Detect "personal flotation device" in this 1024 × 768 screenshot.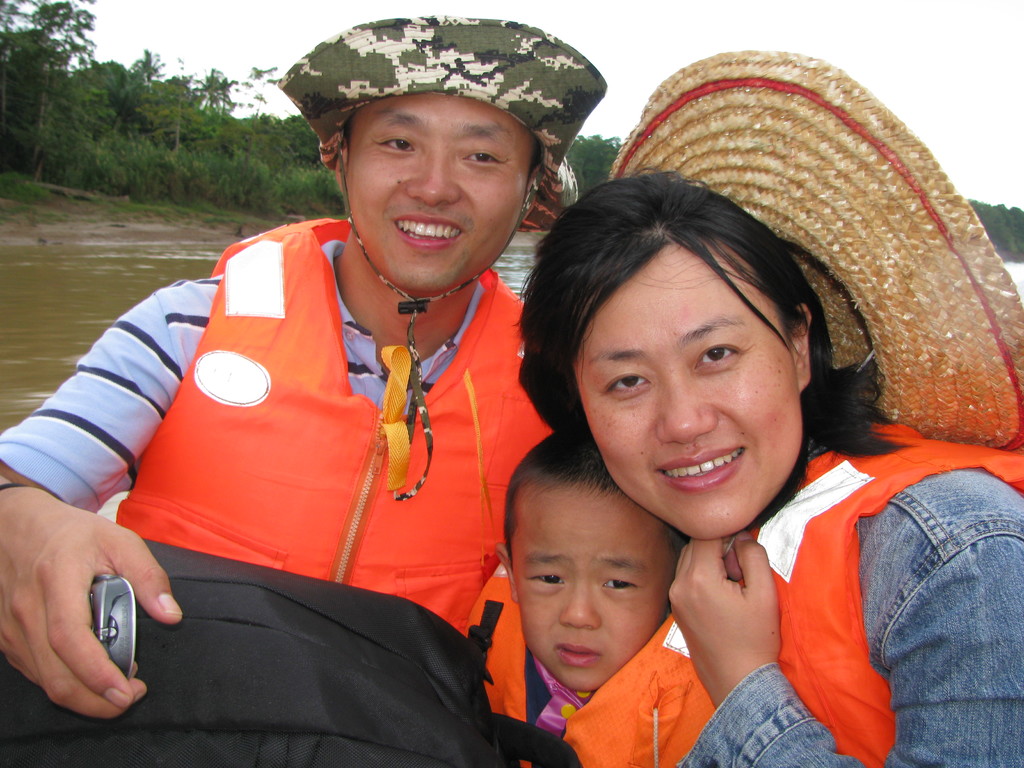
Detection: box=[738, 419, 1023, 767].
